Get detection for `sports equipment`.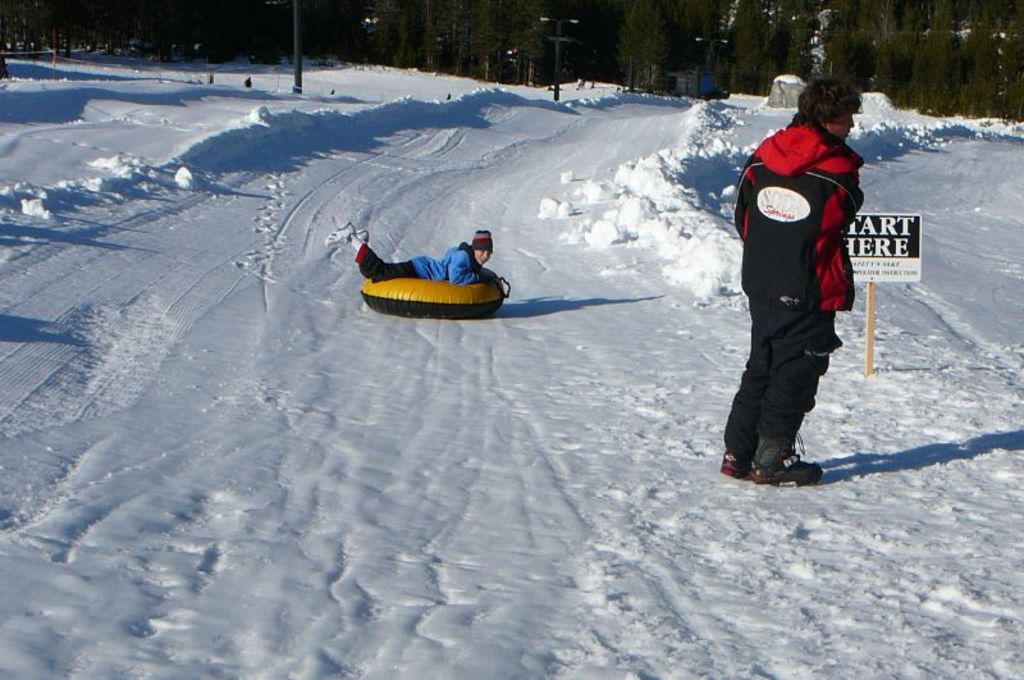
Detection: BBox(749, 441, 824, 489).
